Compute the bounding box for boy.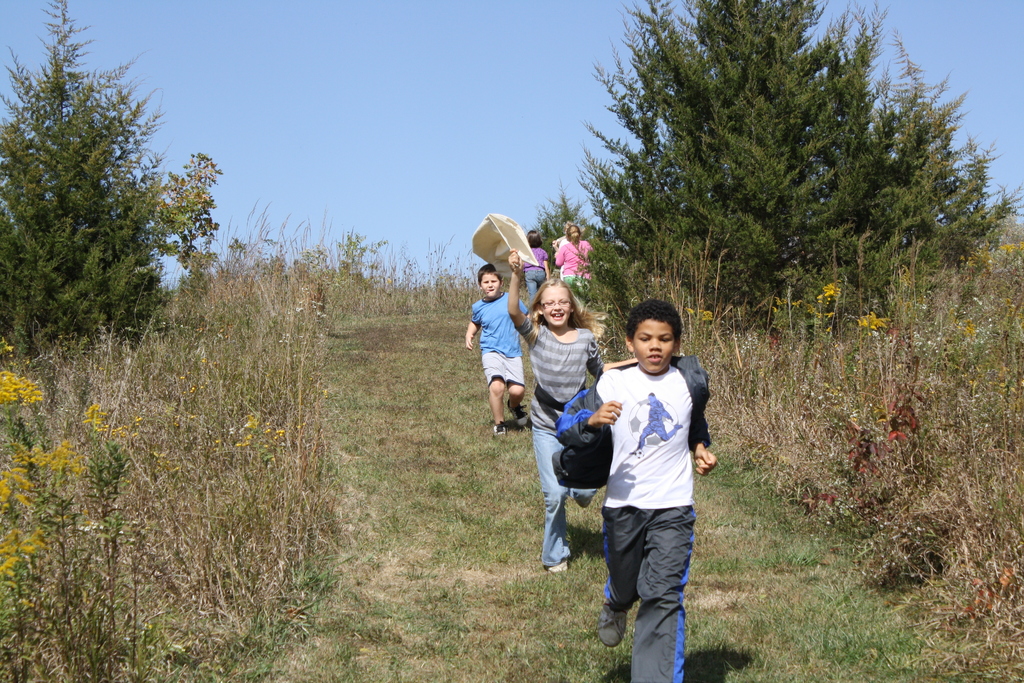
locate(556, 299, 717, 682).
